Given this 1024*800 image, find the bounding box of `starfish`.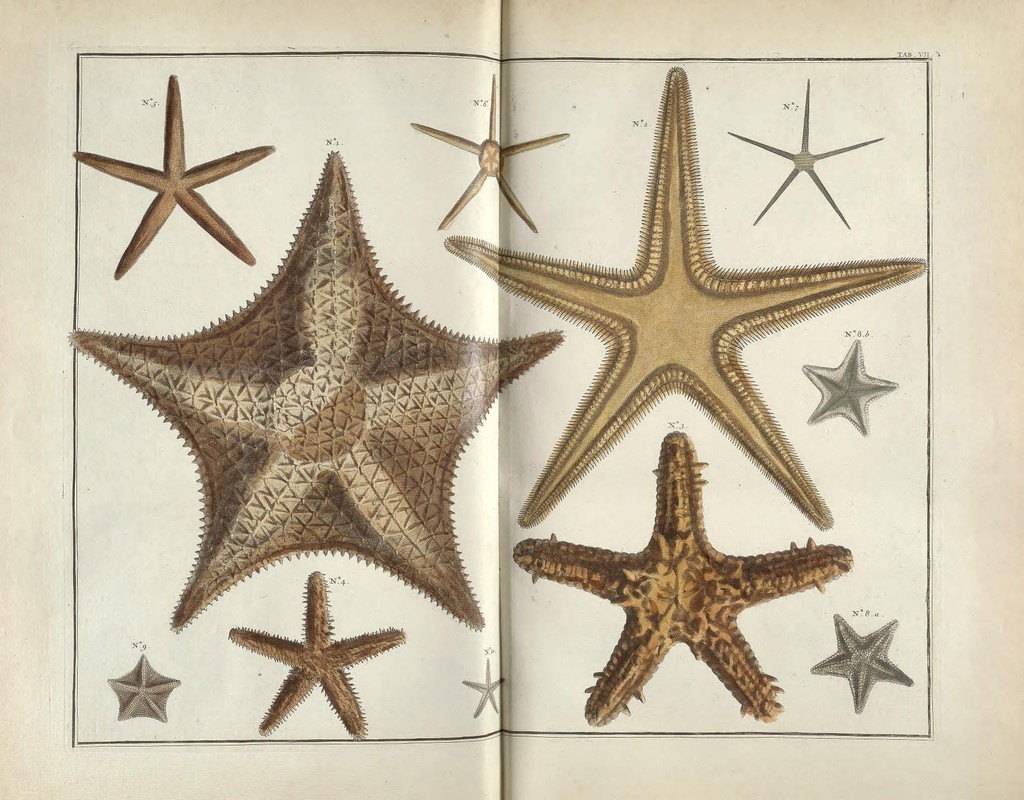
{"left": 807, "top": 335, "right": 898, "bottom": 435}.
